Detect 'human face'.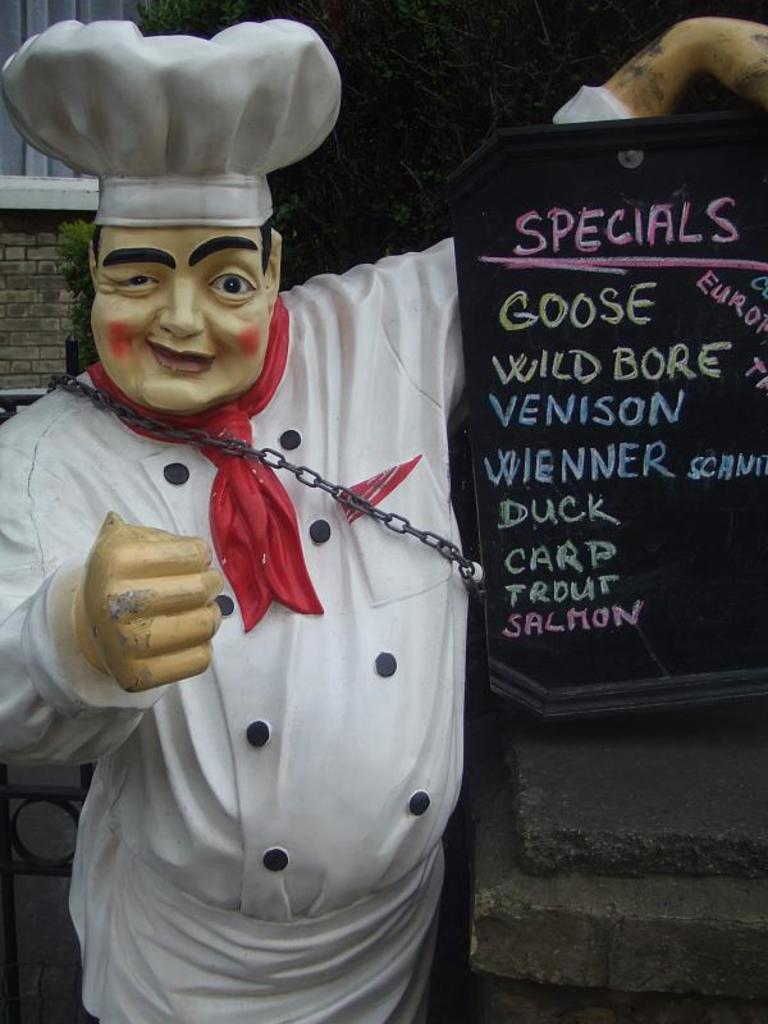
Detected at box=[95, 233, 269, 415].
